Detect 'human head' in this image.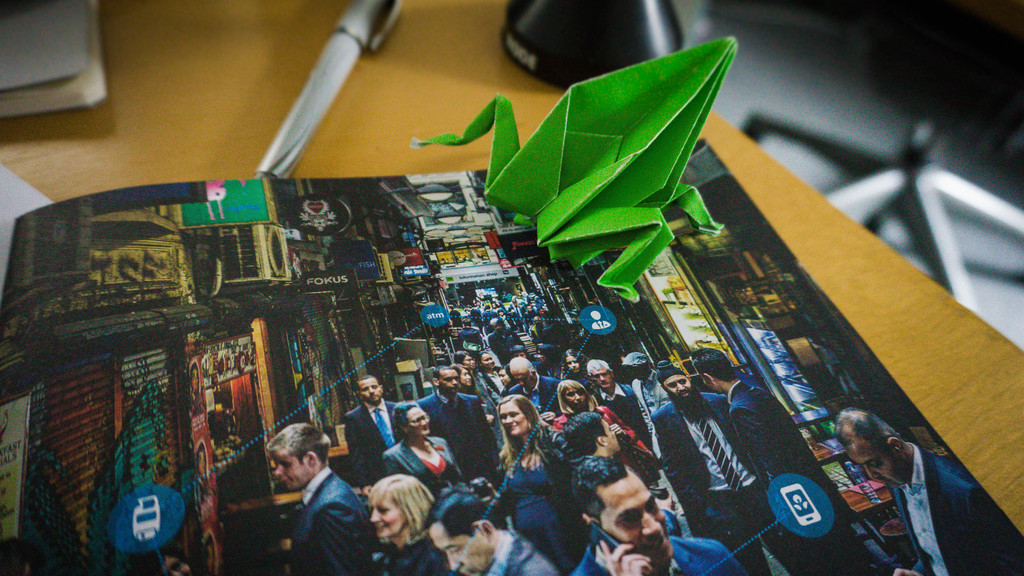
Detection: bbox(623, 349, 648, 382).
